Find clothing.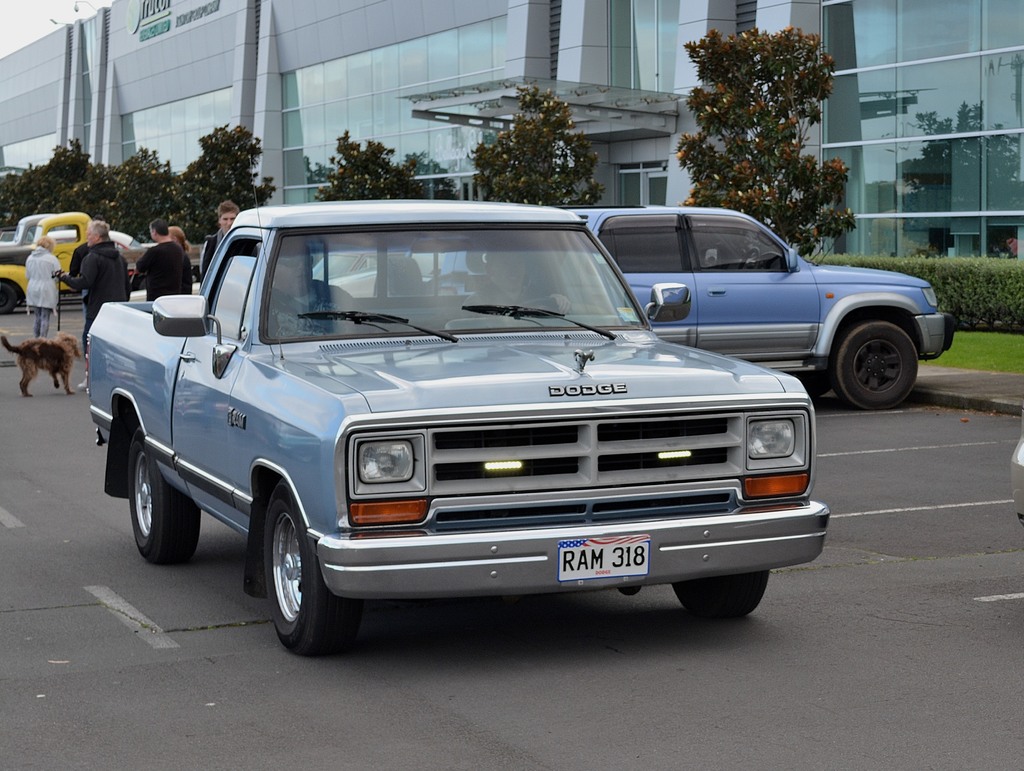
pyautogui.locateOnScreen(21, 248, 62, 339).
